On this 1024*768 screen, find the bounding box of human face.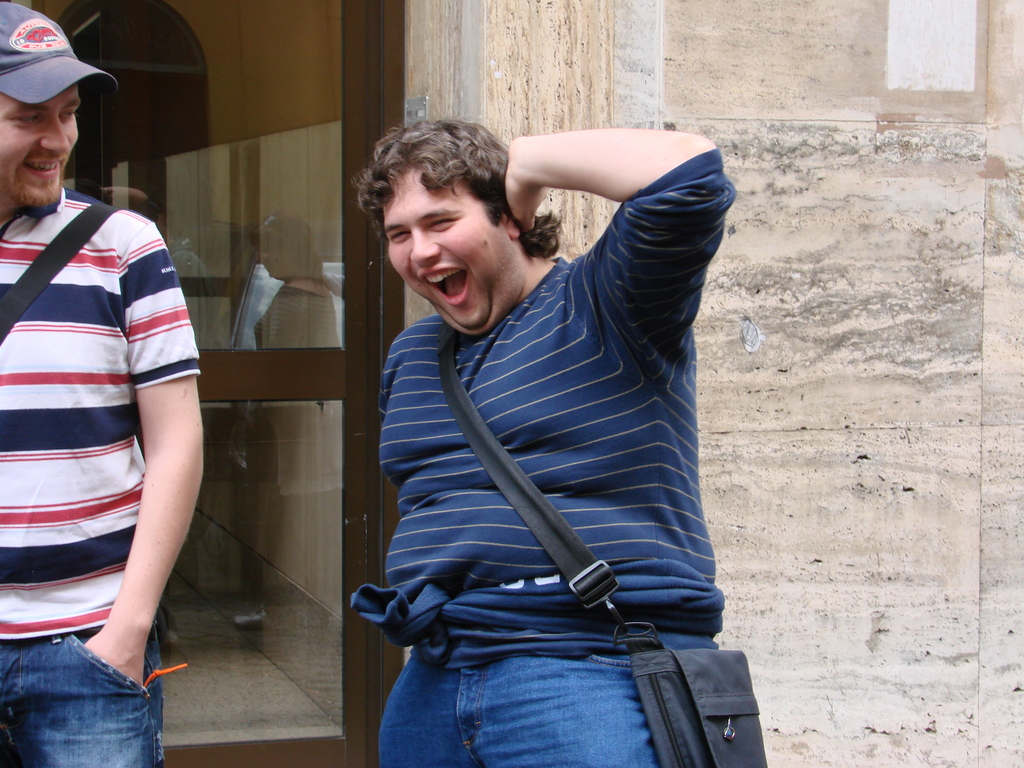
Bounding box: x1=255 y1=239 x2=292 y2=278.
